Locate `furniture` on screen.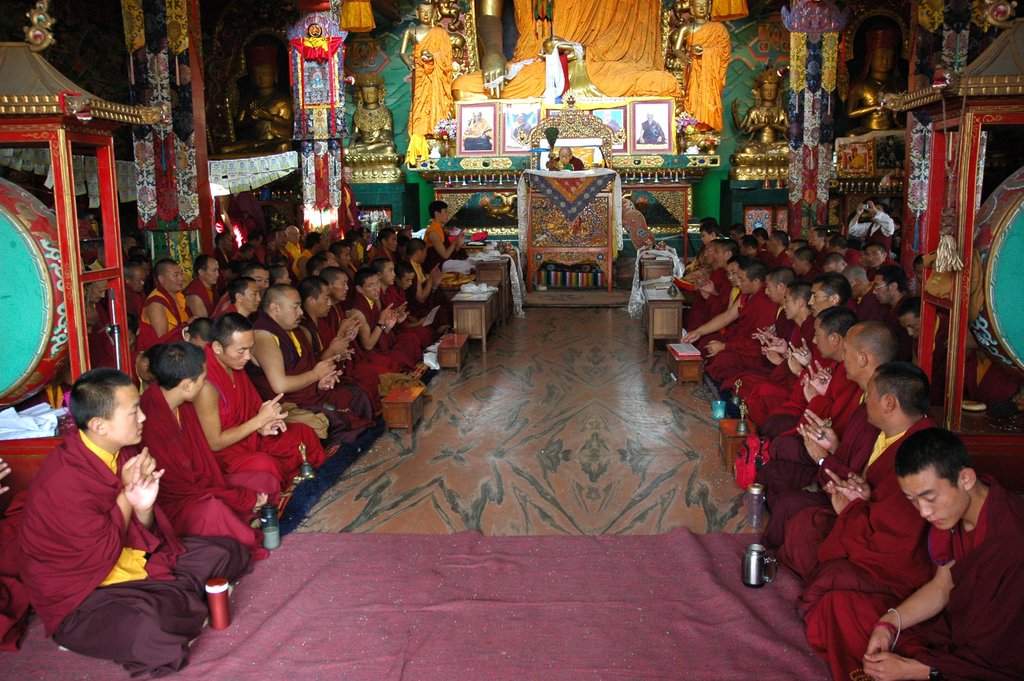
On screen at 440, 331, 468, 375.
